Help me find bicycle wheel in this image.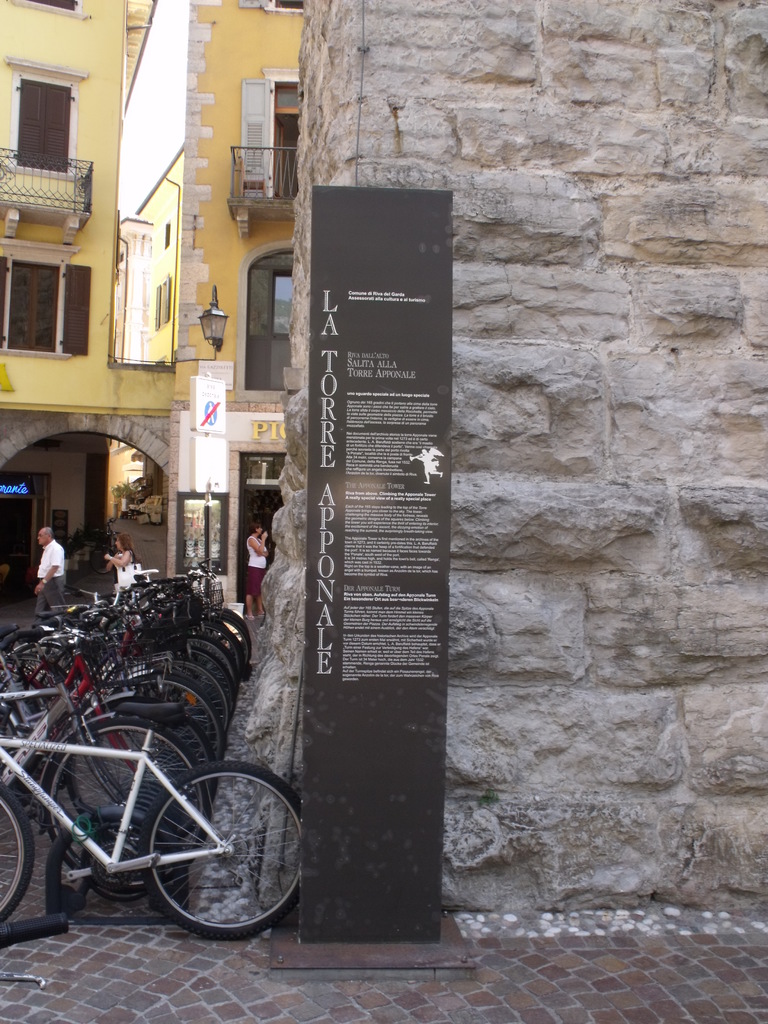
Found it: 117, 767, 290, 936.
